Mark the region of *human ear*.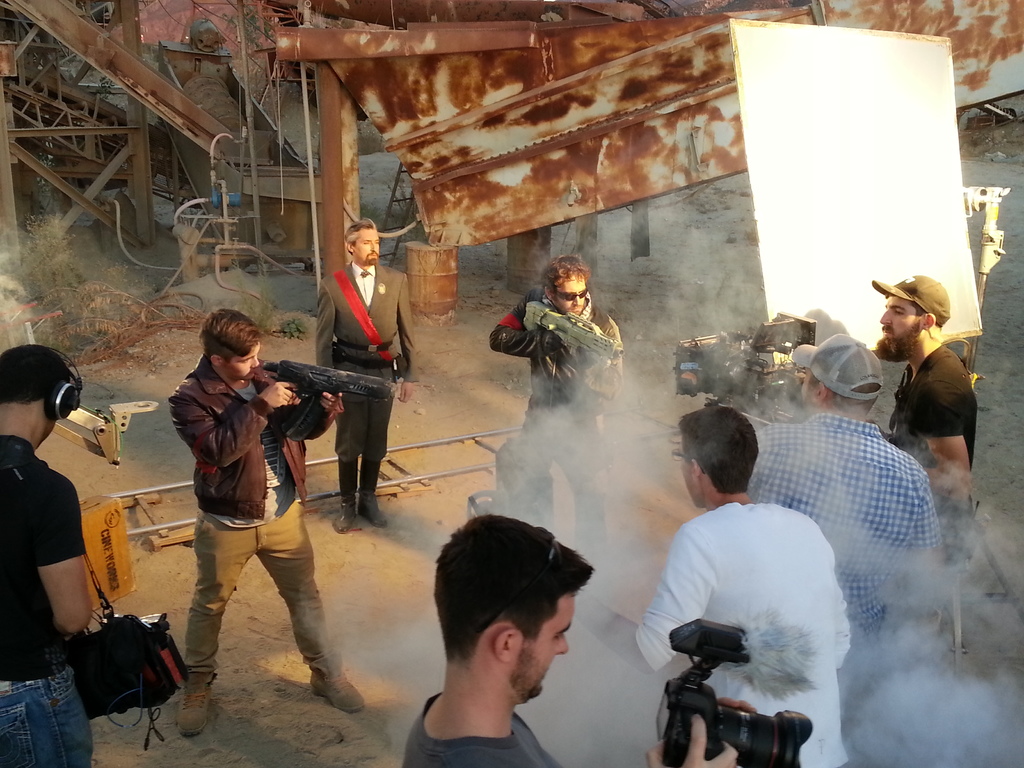
Region: l=347, t=244, r=355, b=254.
